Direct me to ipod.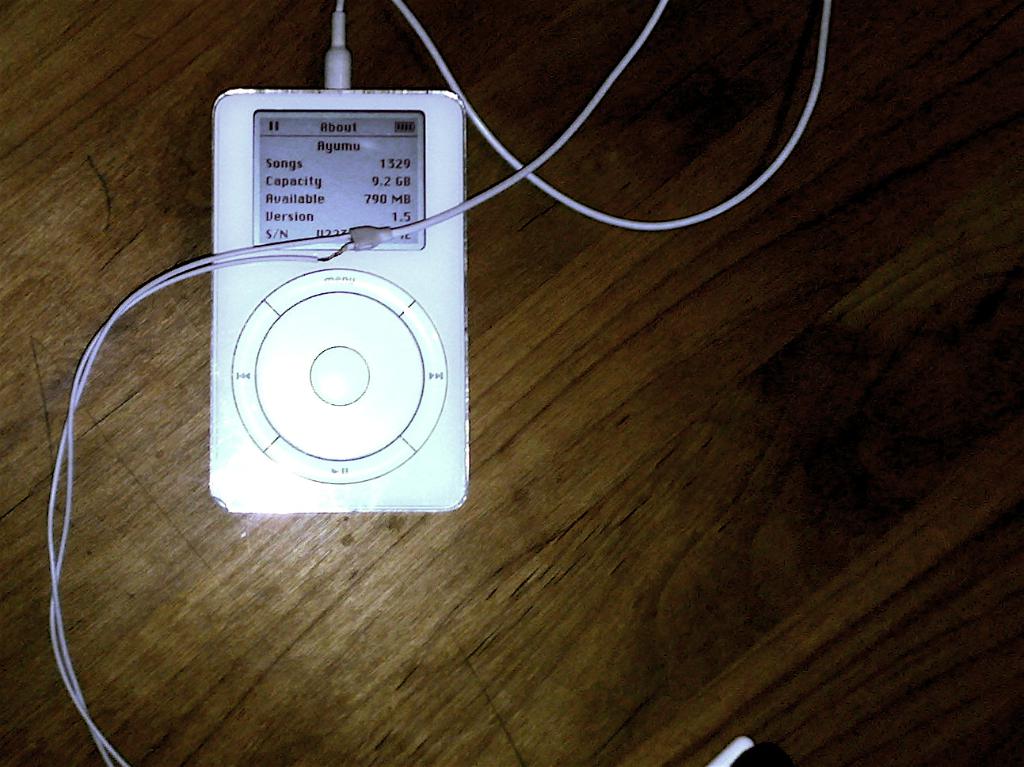
Direction: 211, 90, 472, 519.
